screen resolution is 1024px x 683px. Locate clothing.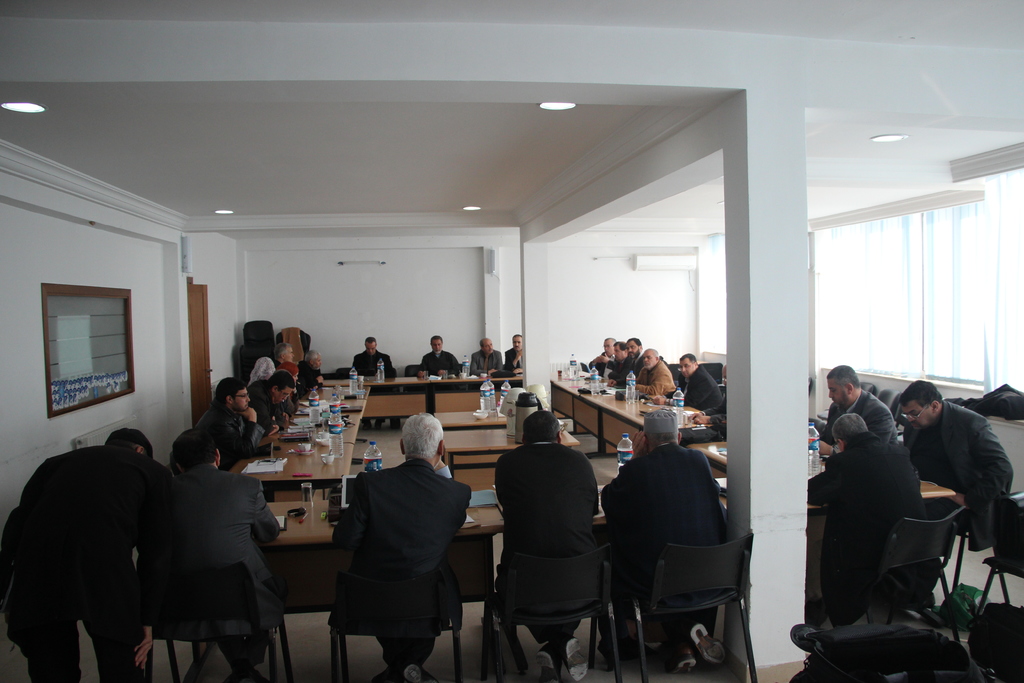
{"x1": 823, "y1": 390, "x2": 898, "y2": 456}.
